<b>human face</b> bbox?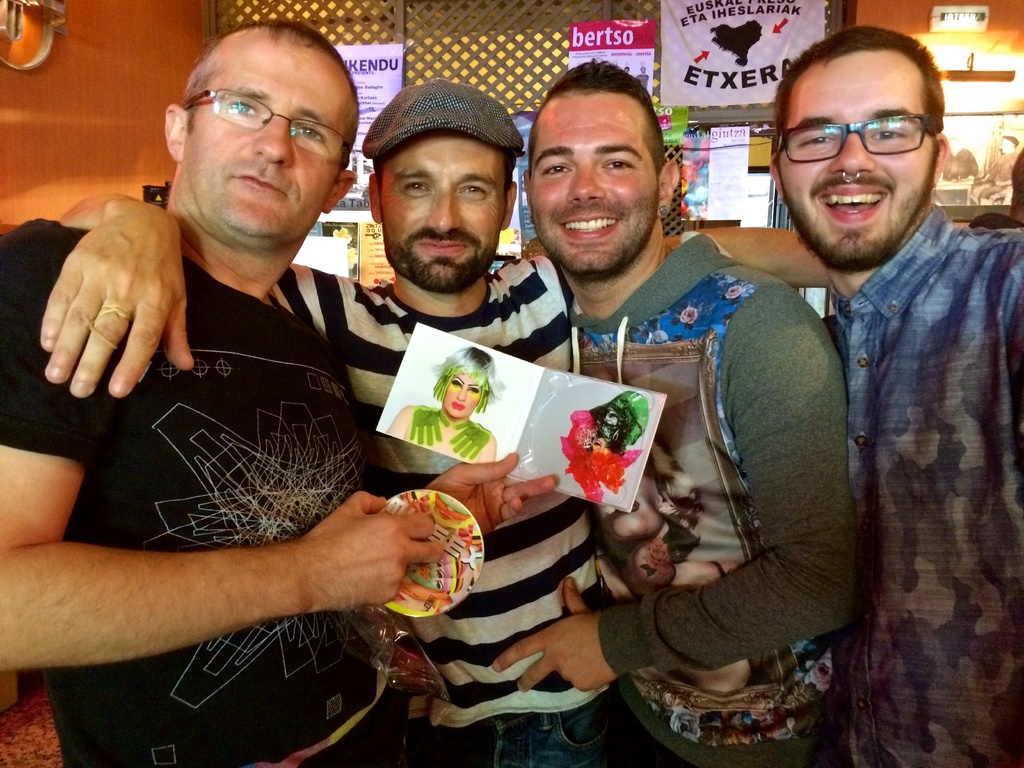
<region>378, 129, 510, 284</region>
